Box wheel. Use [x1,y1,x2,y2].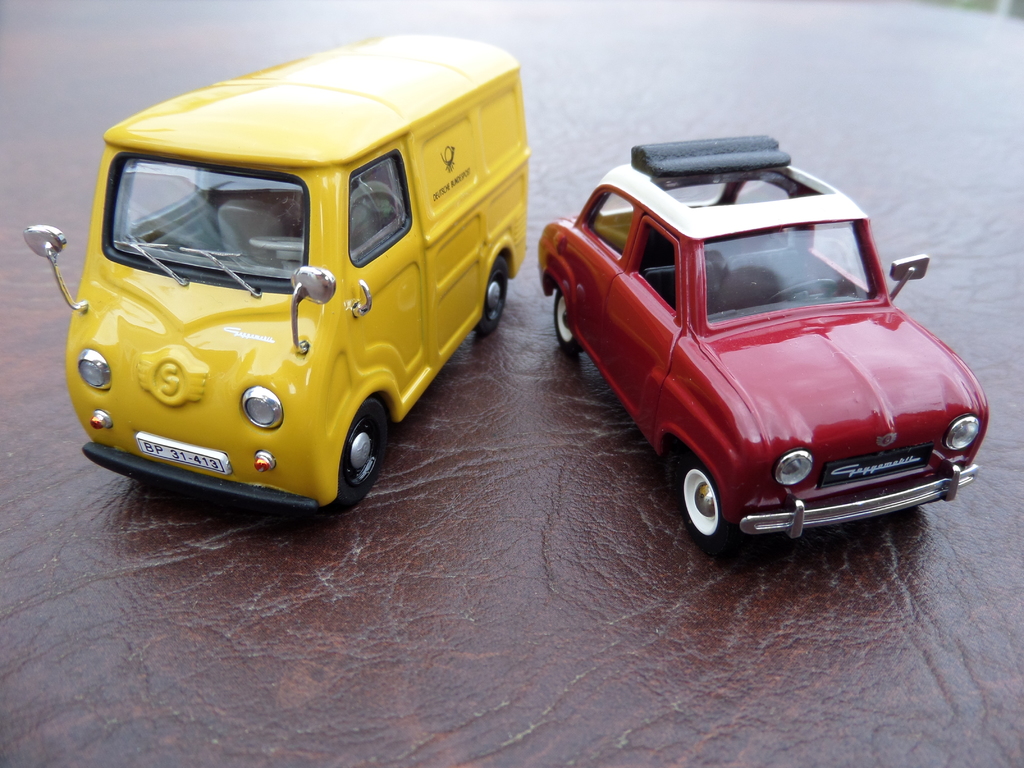
[333,399,385,514].
